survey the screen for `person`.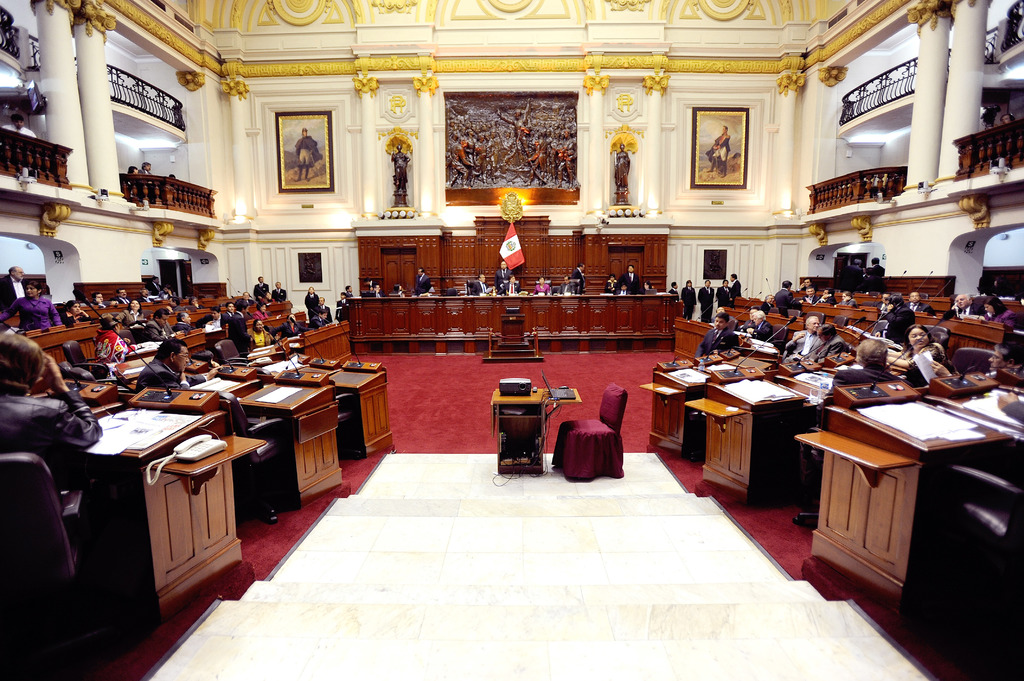
Survey found: (left=444, top=93, right=575, bottom=191).
